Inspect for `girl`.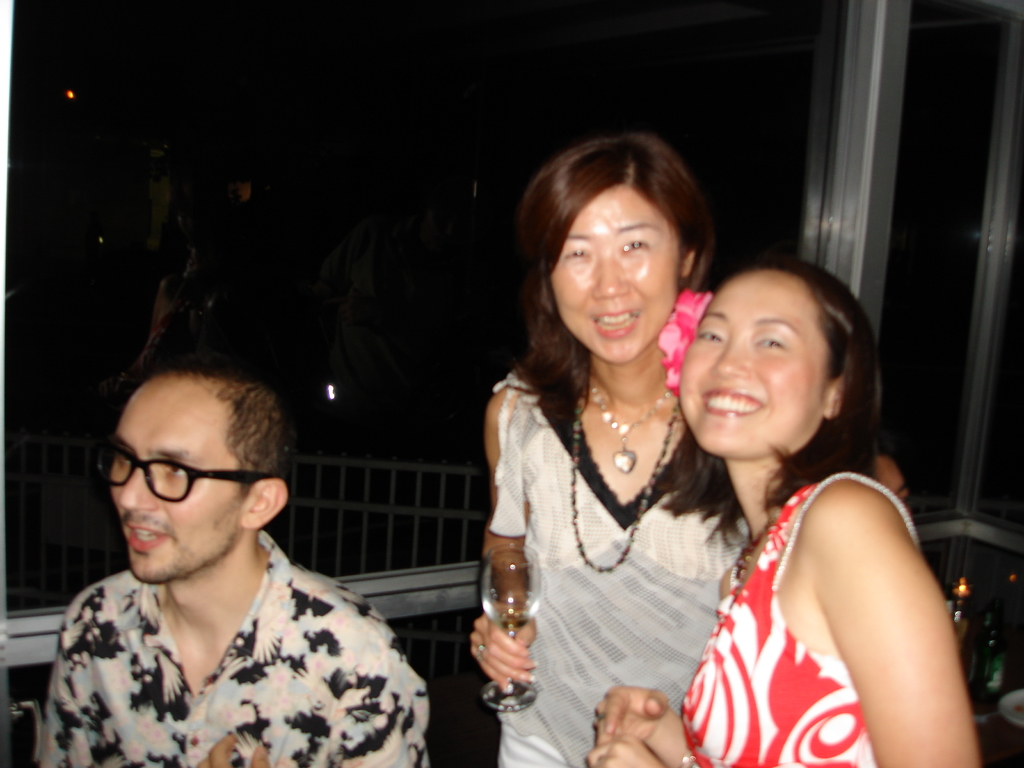
Inspection: [left=589, top=259, right=980, bottom=767].
